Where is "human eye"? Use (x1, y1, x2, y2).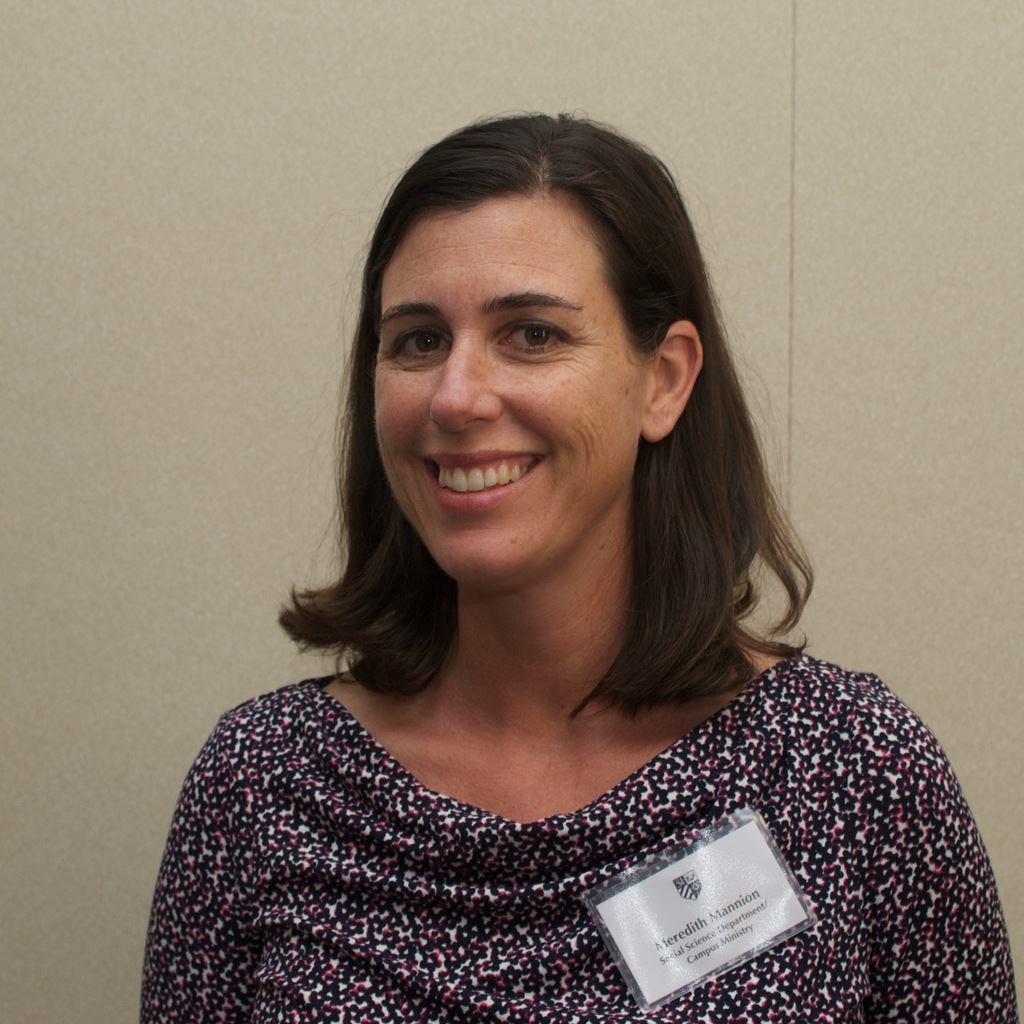
(493, 314, 576, 360).
